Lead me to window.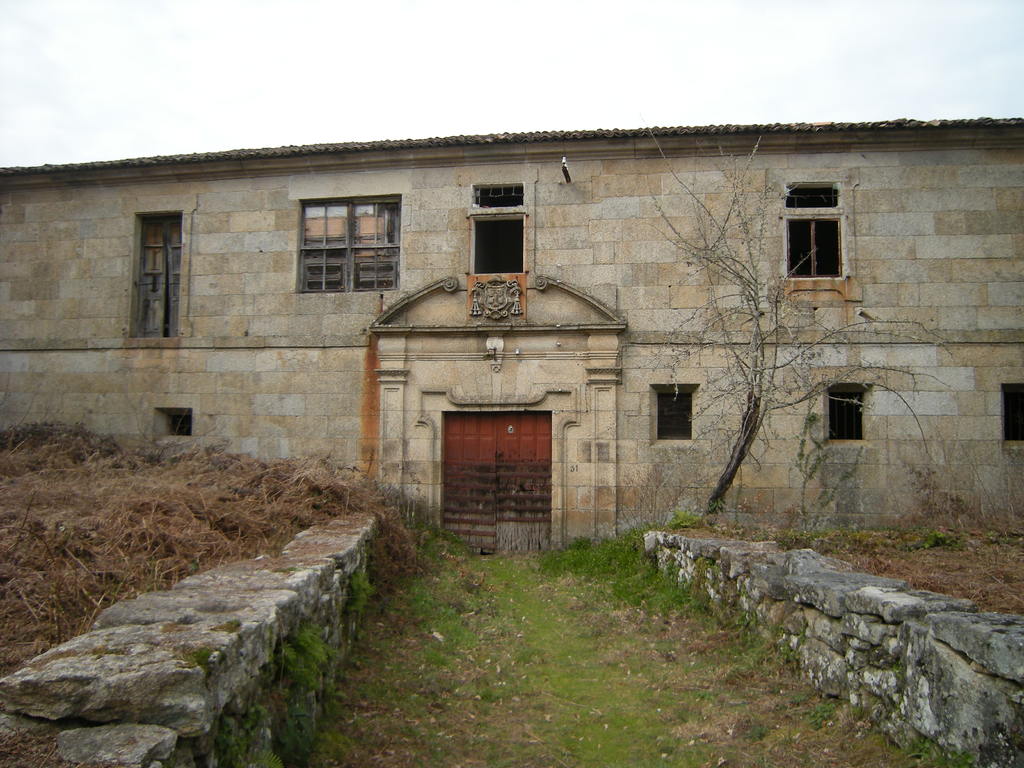
Lead to crop(1002, 389, 1023, 442).
